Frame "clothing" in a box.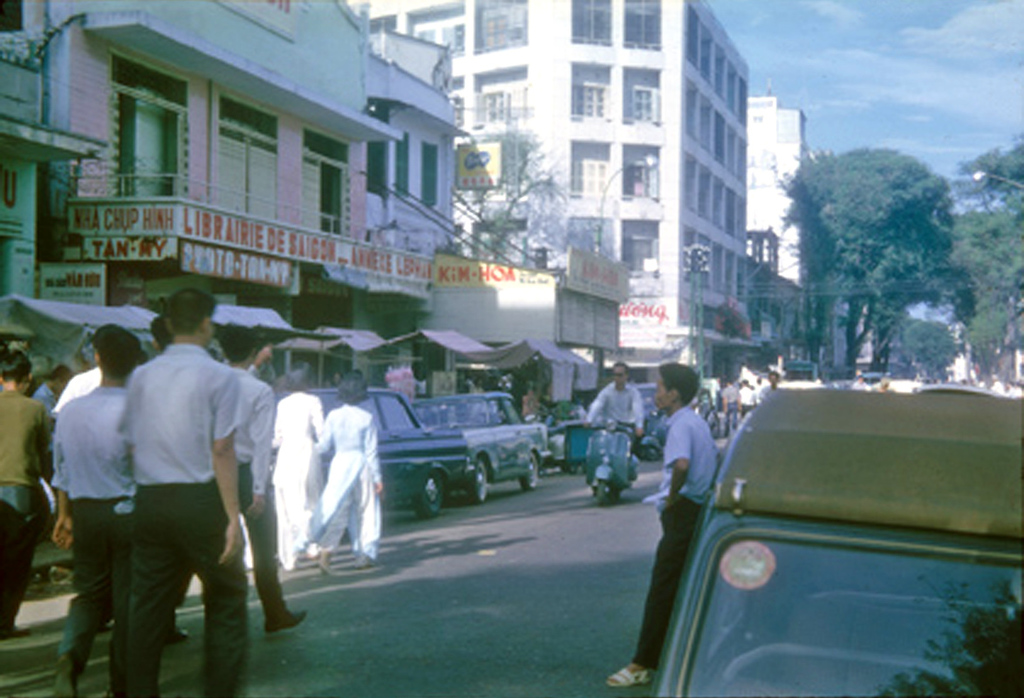
123, 352, 242, 697.
